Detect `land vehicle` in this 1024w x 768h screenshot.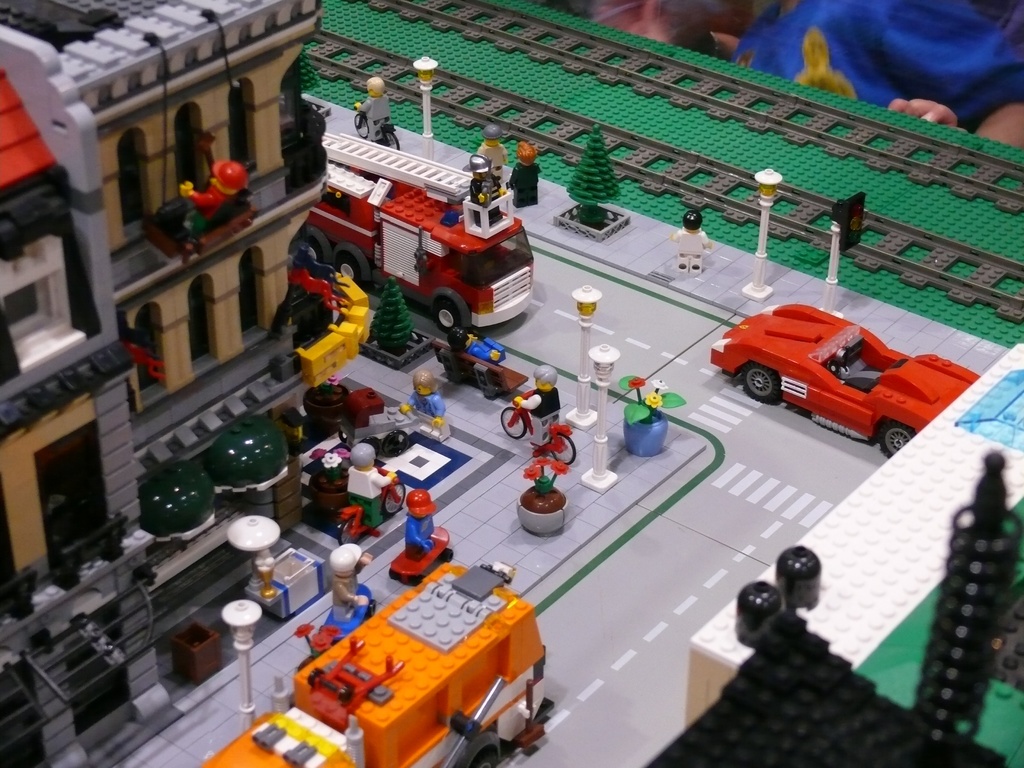
Detection: [x1=687, y1=300, x2=980, y2=463].
